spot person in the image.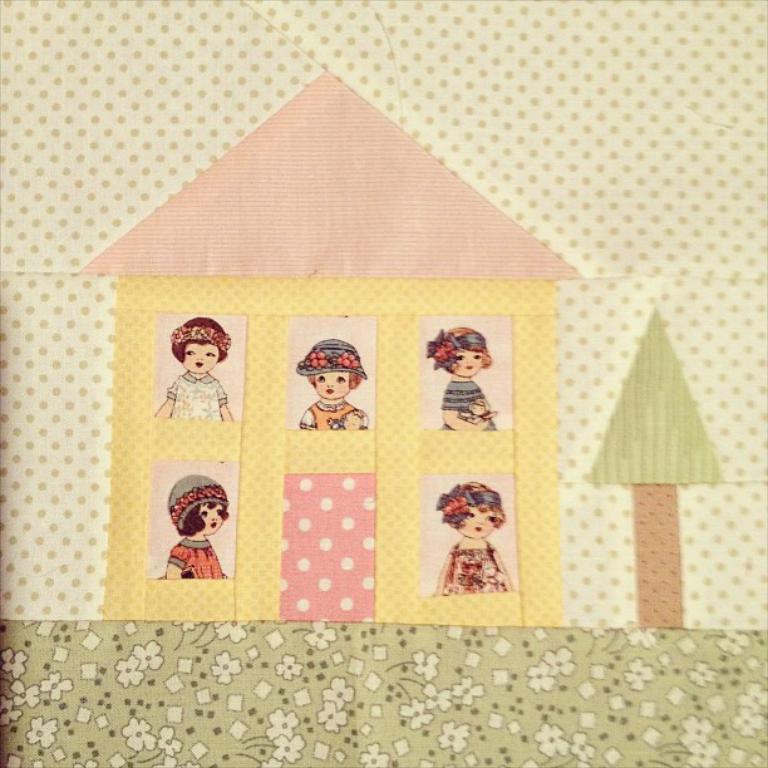
person found at [x1=157, y1=471, x2=231, y2=581].
